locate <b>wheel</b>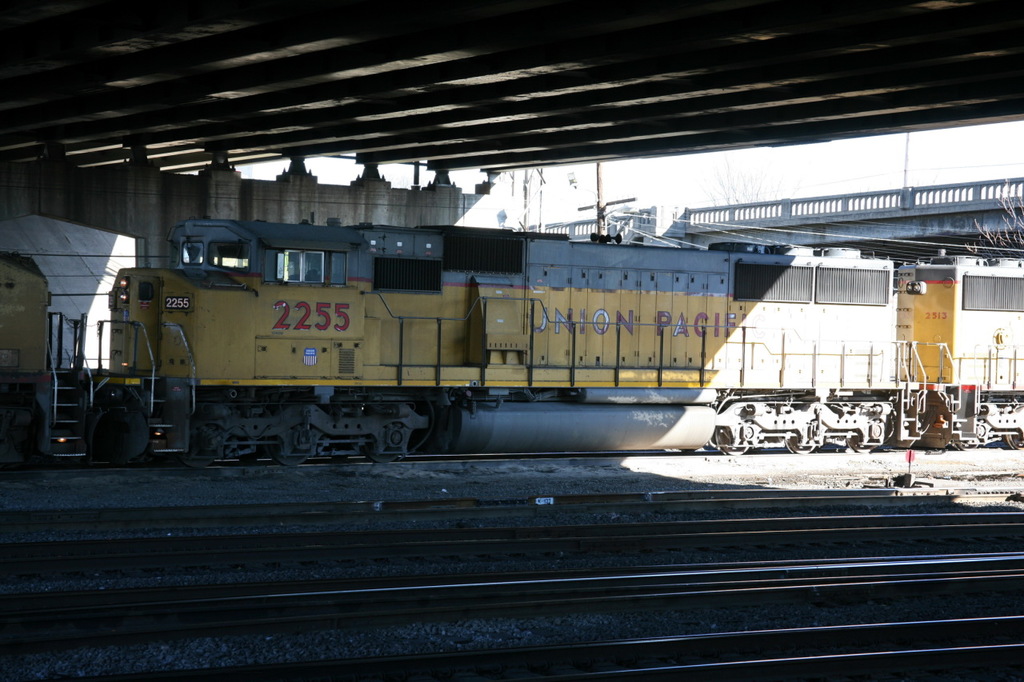
[1002, 432, 1023, 449]
